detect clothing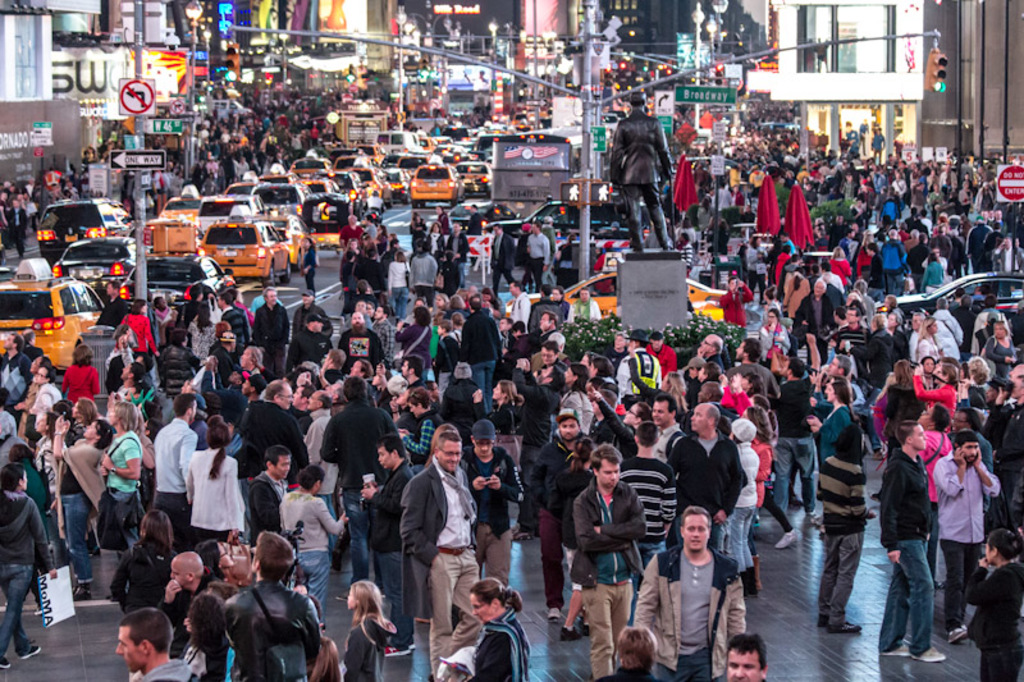
pyautogui.locateOnScreen(448, 307, 500, 406)
